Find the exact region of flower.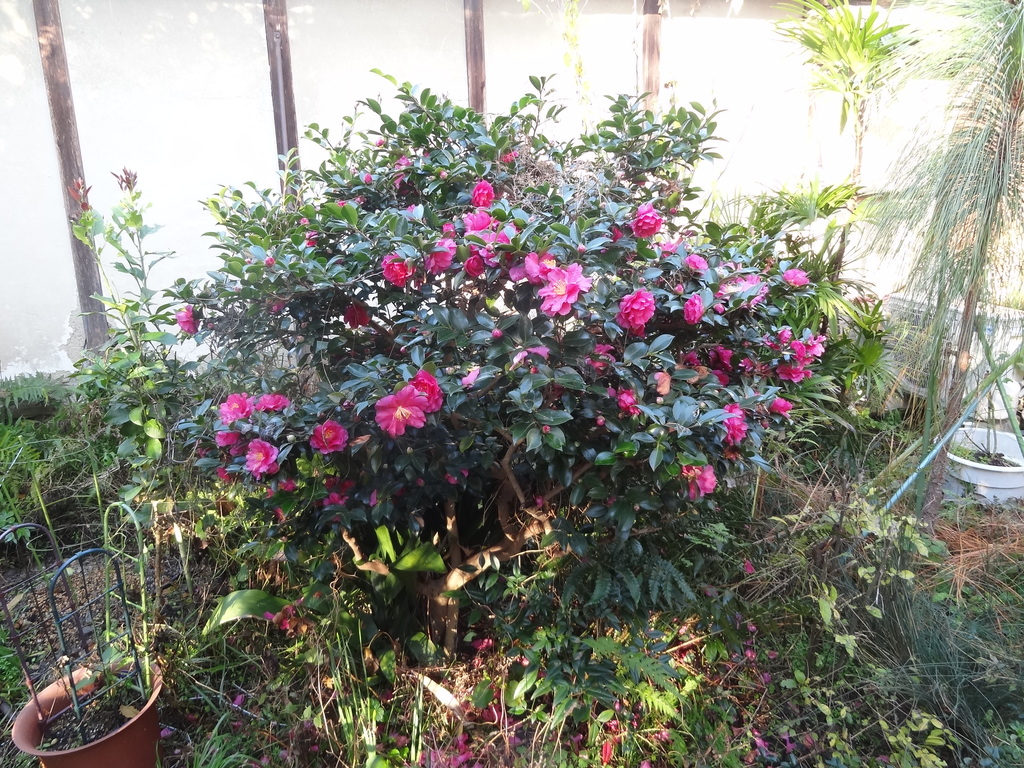
Exact region: (614,291,657,332).
